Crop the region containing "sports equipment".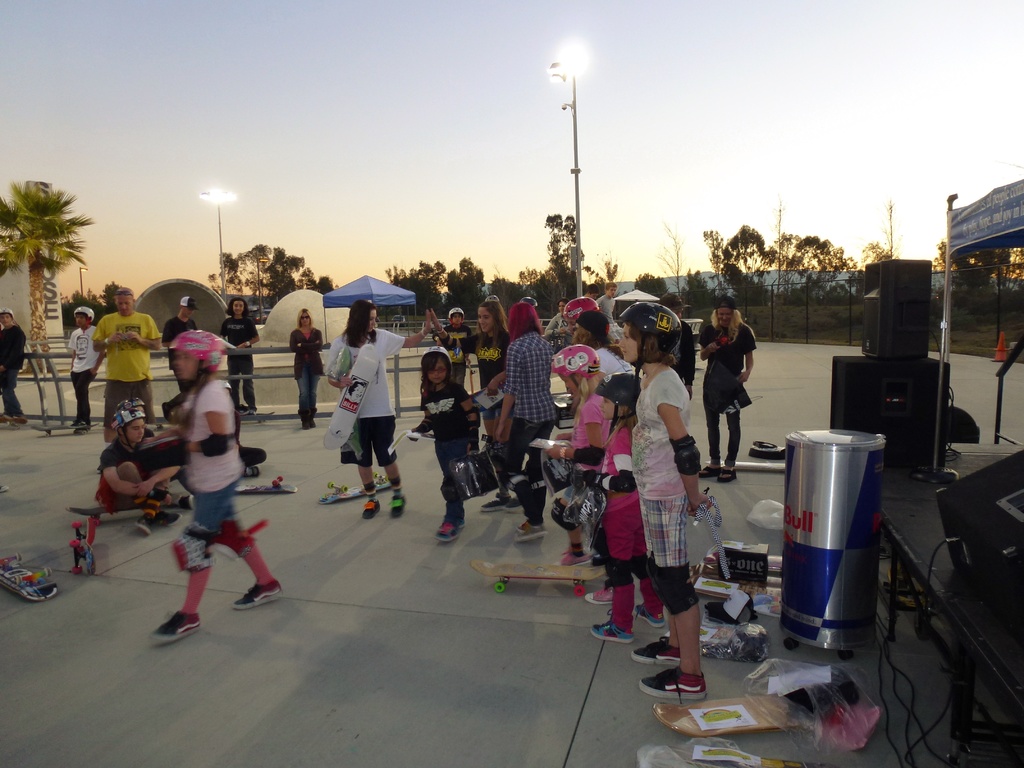
Crop region: bbox=[171, 330, 227, 388].
